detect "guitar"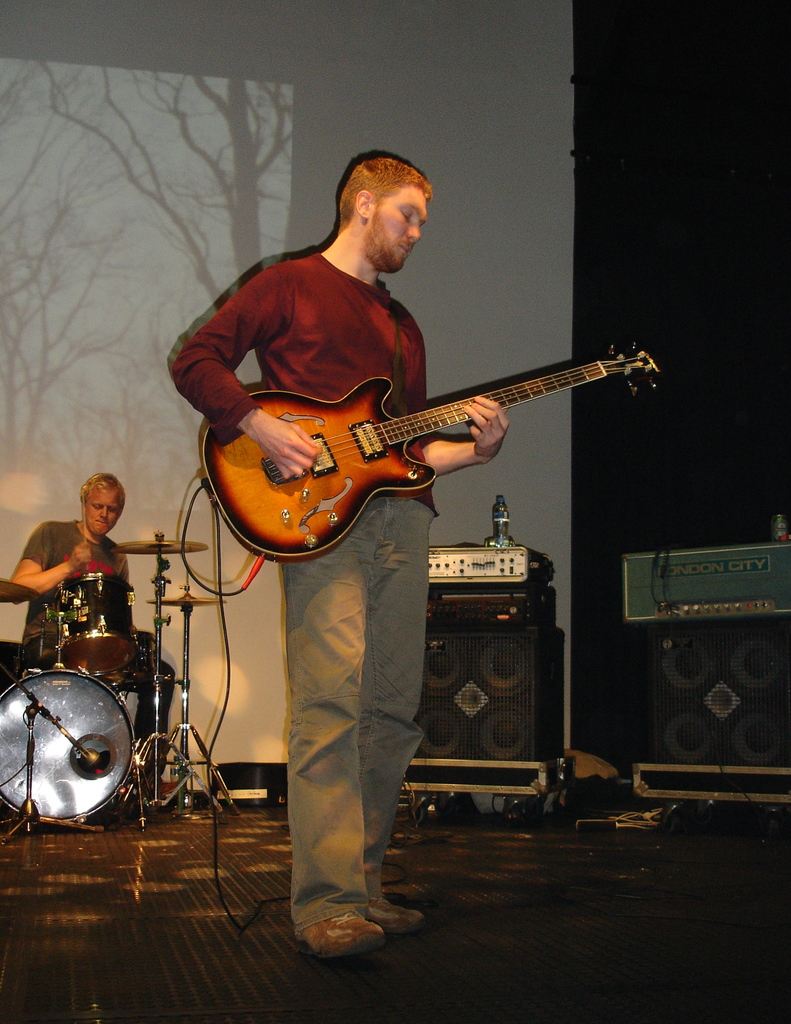
209, 340, 627, 557
